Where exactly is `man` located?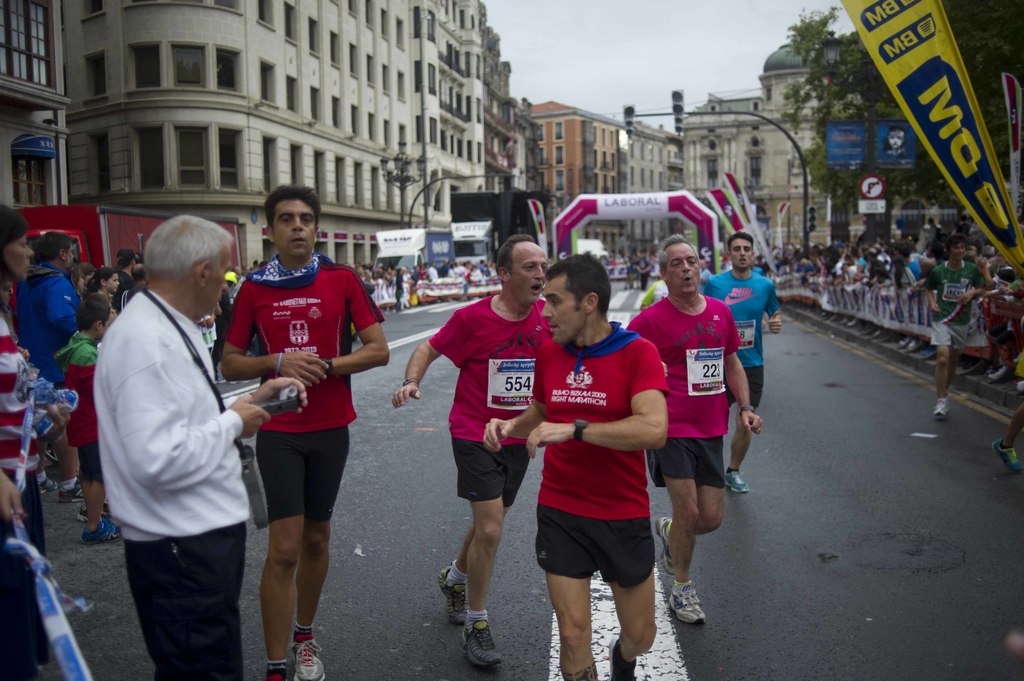
Its bounding box is locate(705, 235, 779, 492).
